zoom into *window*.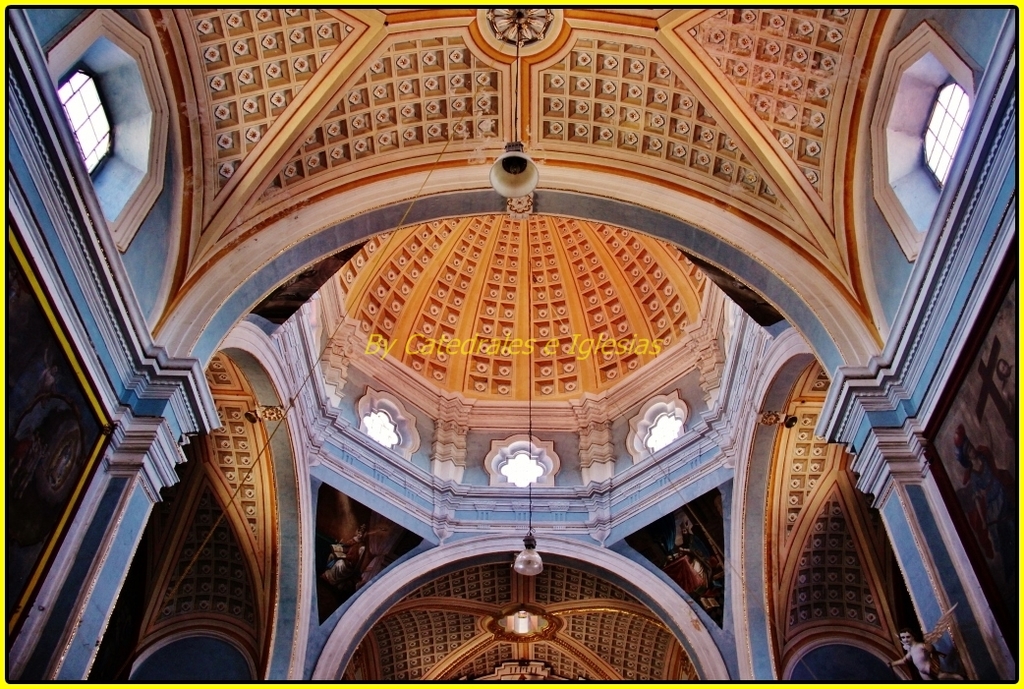
Zoom target: 859 21 981 246.
